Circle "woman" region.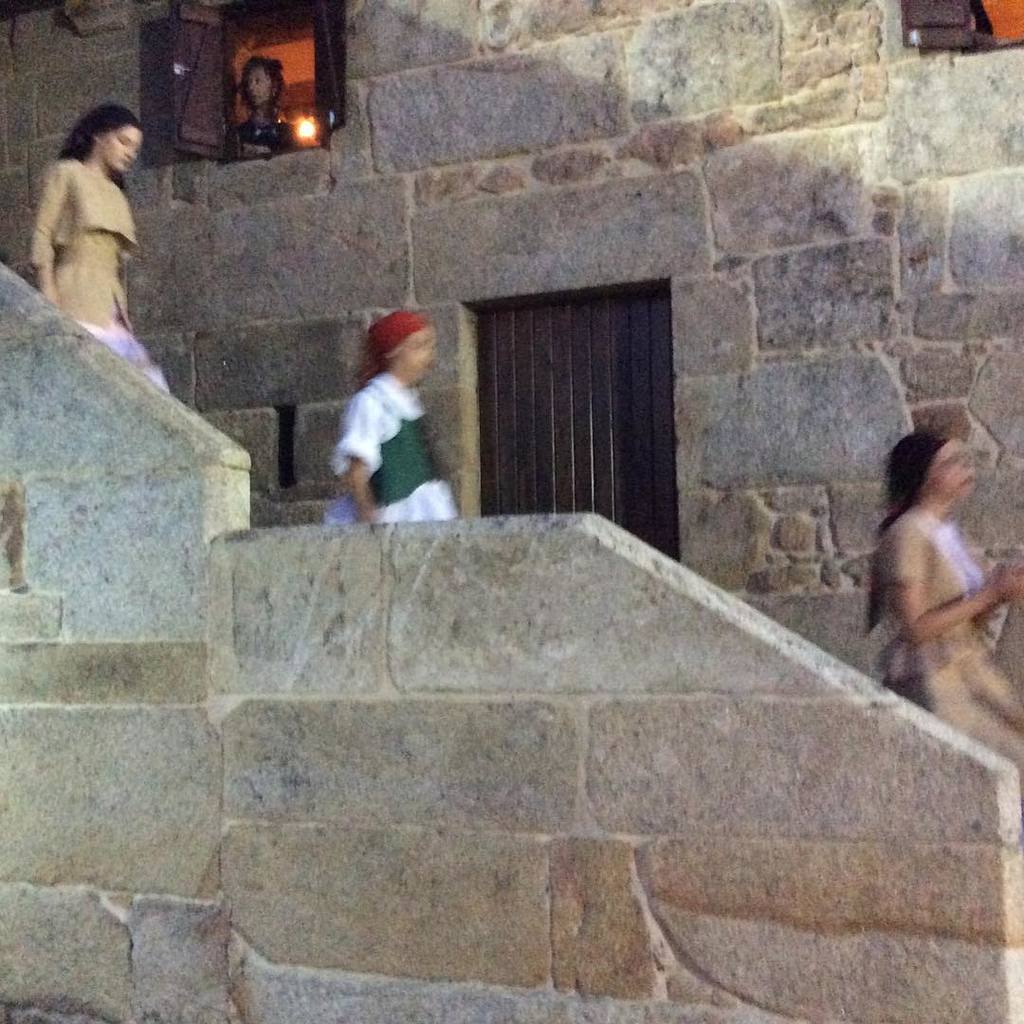
Region: (30,101,169,391).
